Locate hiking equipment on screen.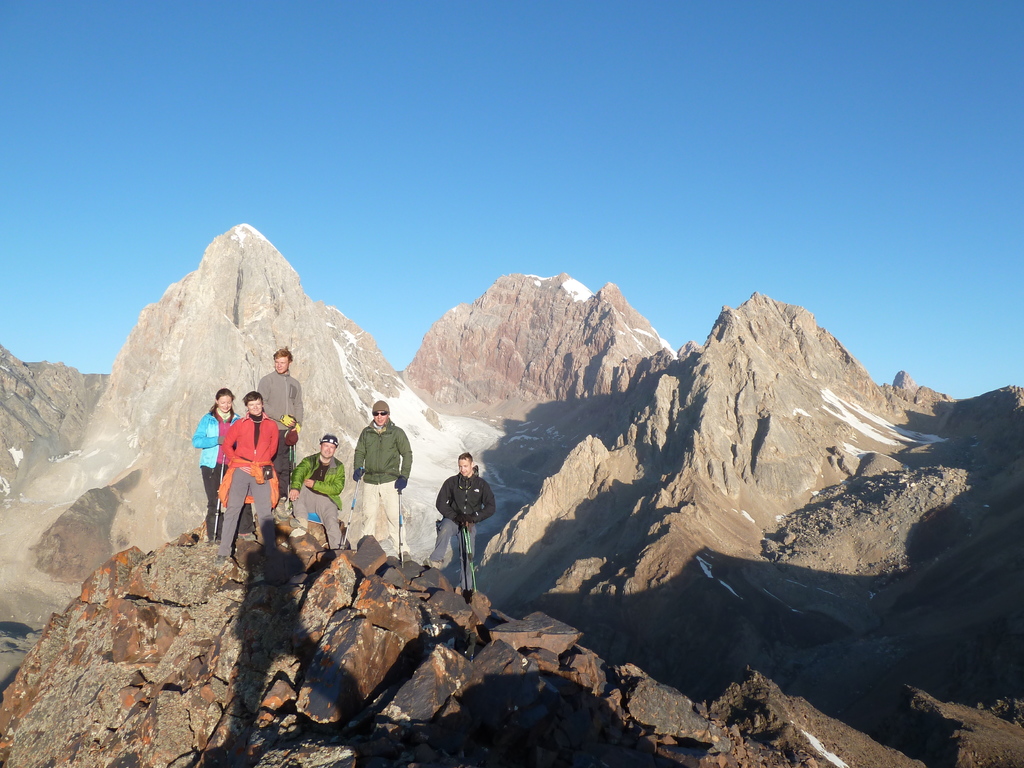
On screen at (left=398, top=482, right=404, bottom=568).
